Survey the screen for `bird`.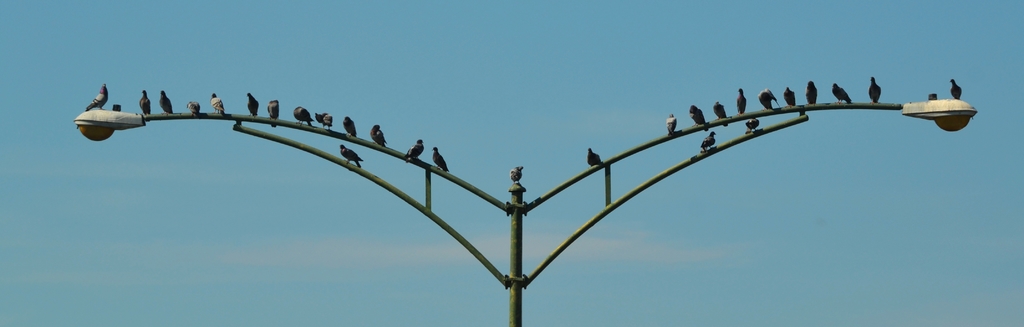
Survey found: 746, 117, 764, 133.
